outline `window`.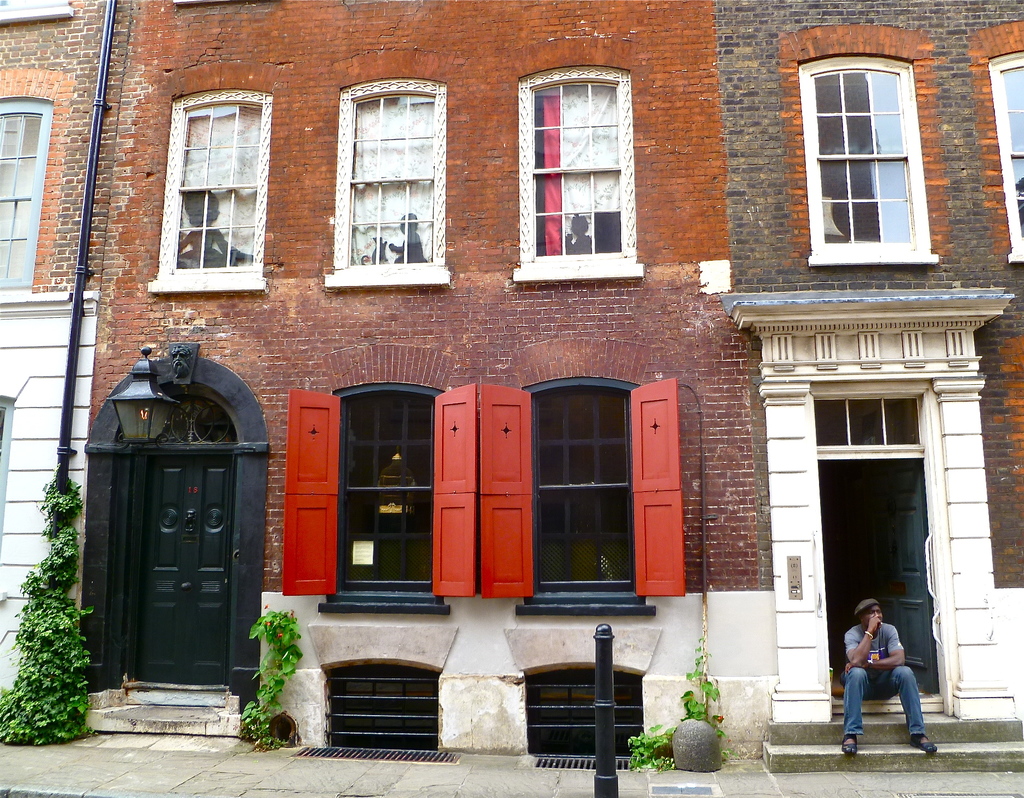
Outline: [513, 382, 657, 612].
